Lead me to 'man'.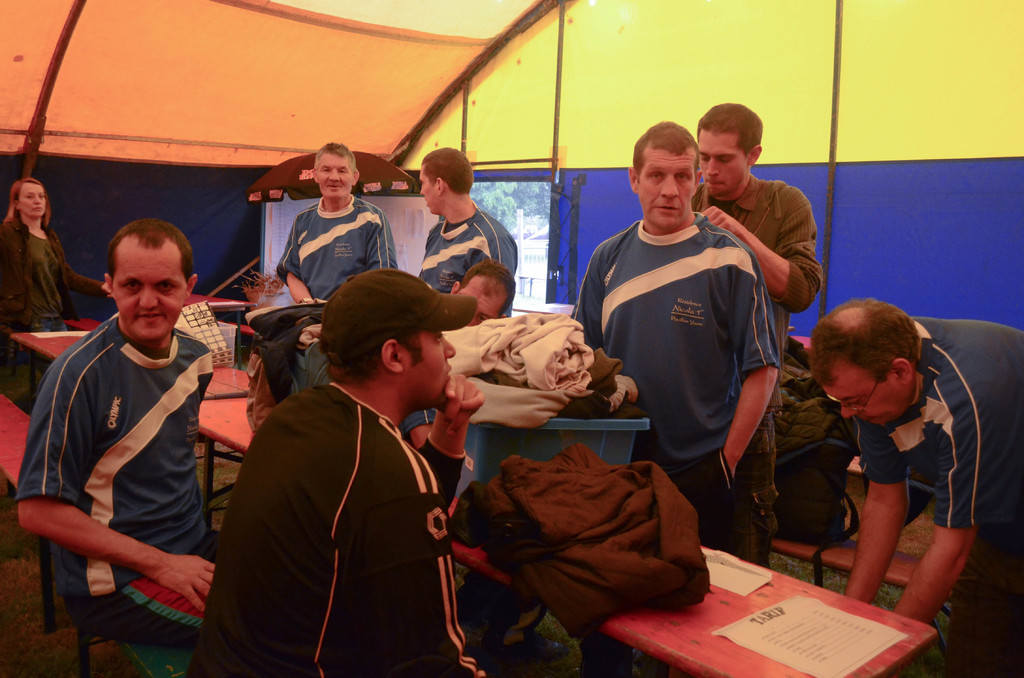
Lead to rect(688, 96, 823, 337).
